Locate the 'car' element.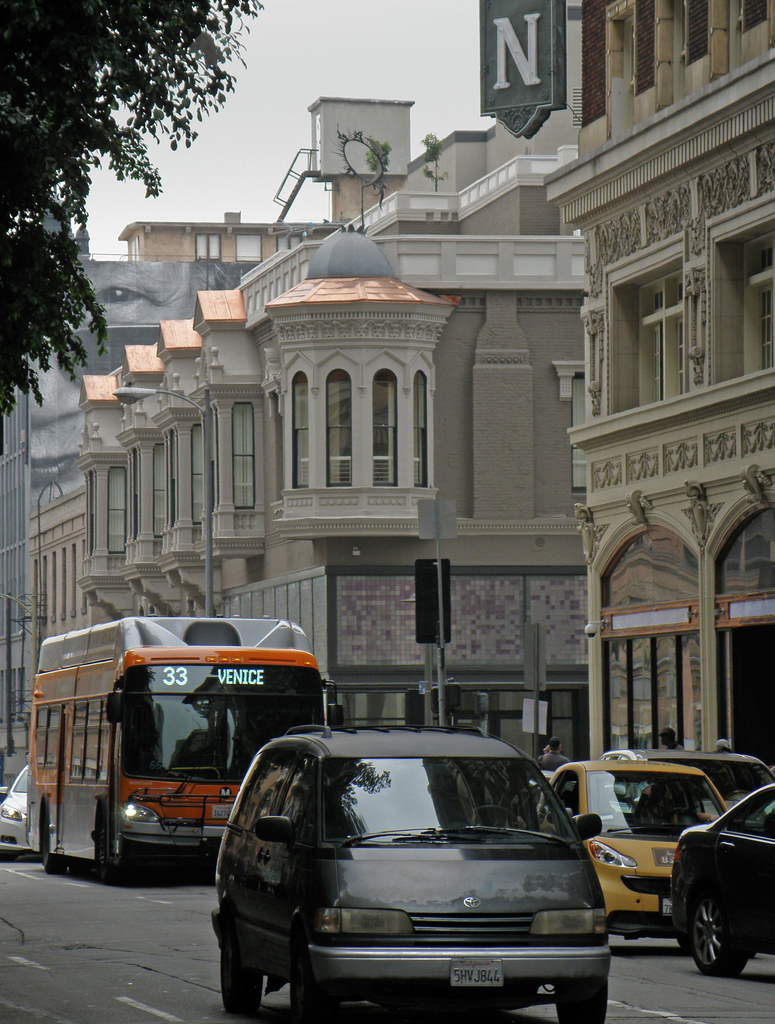
Element bbox: select_region(0, 762, 38, 858).
